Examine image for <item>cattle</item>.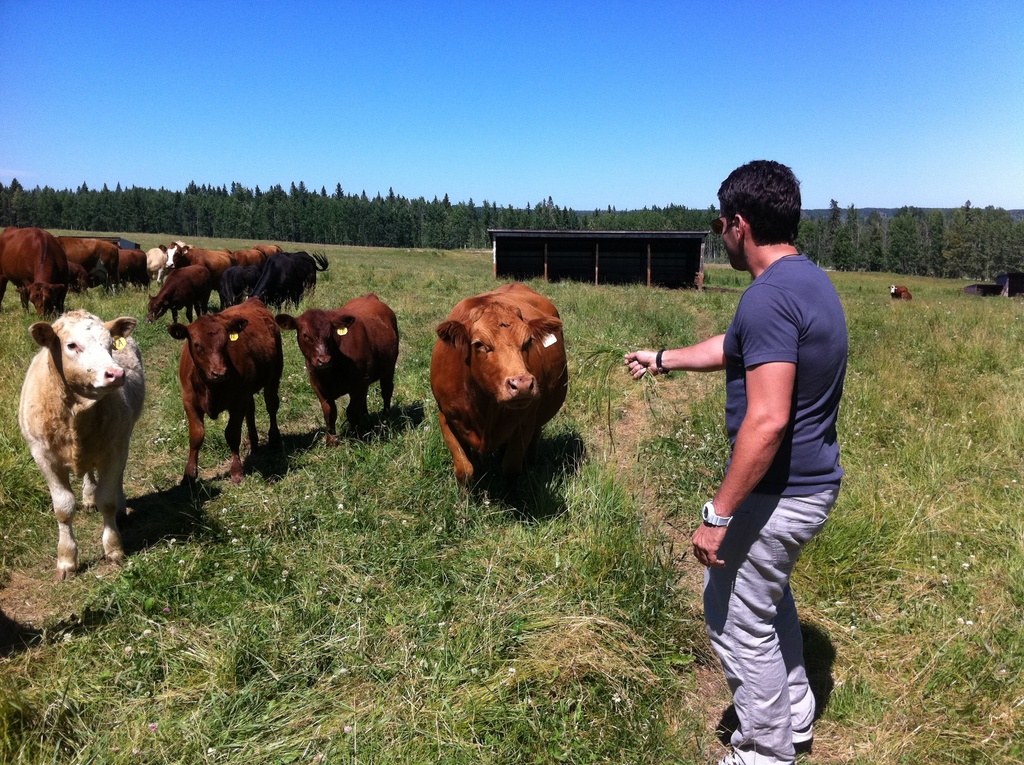
Examination result: [279, 290, 400, 438].
